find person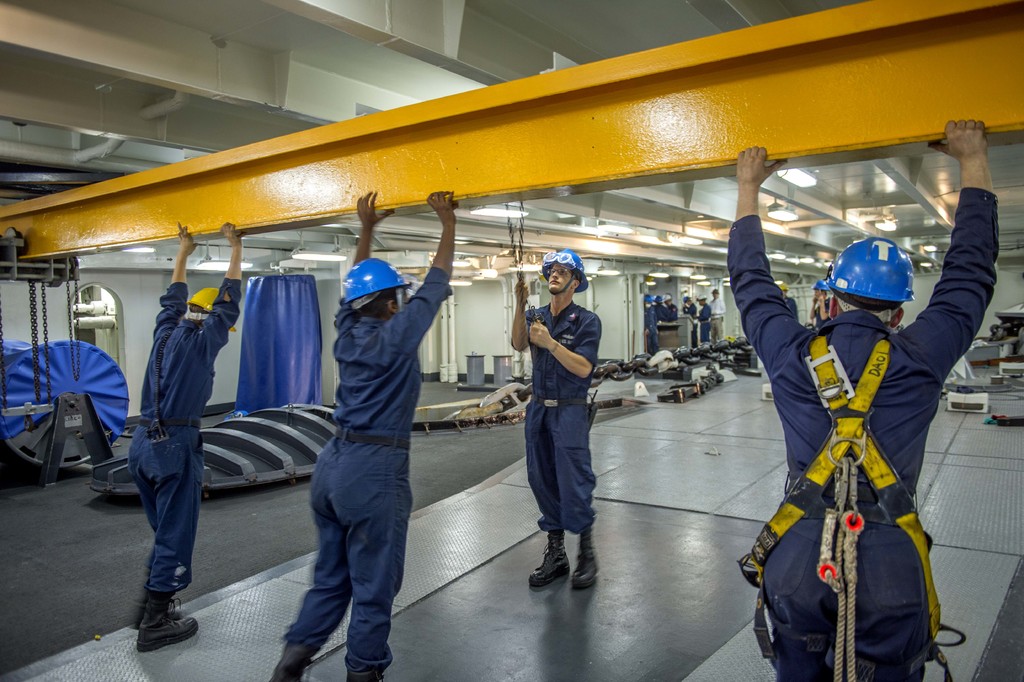
{"x1": 710, "y1": 287, "x2": 721, "y2": 340}
